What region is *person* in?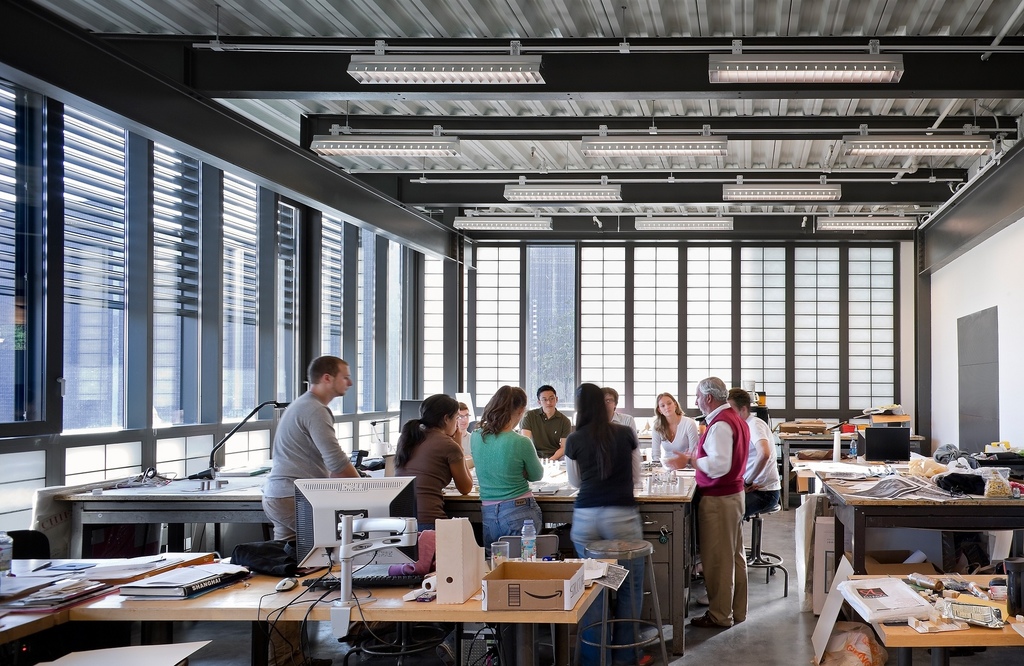
{"x1": 455, "y1": 402, "x2": 469, "y2": 439}.
